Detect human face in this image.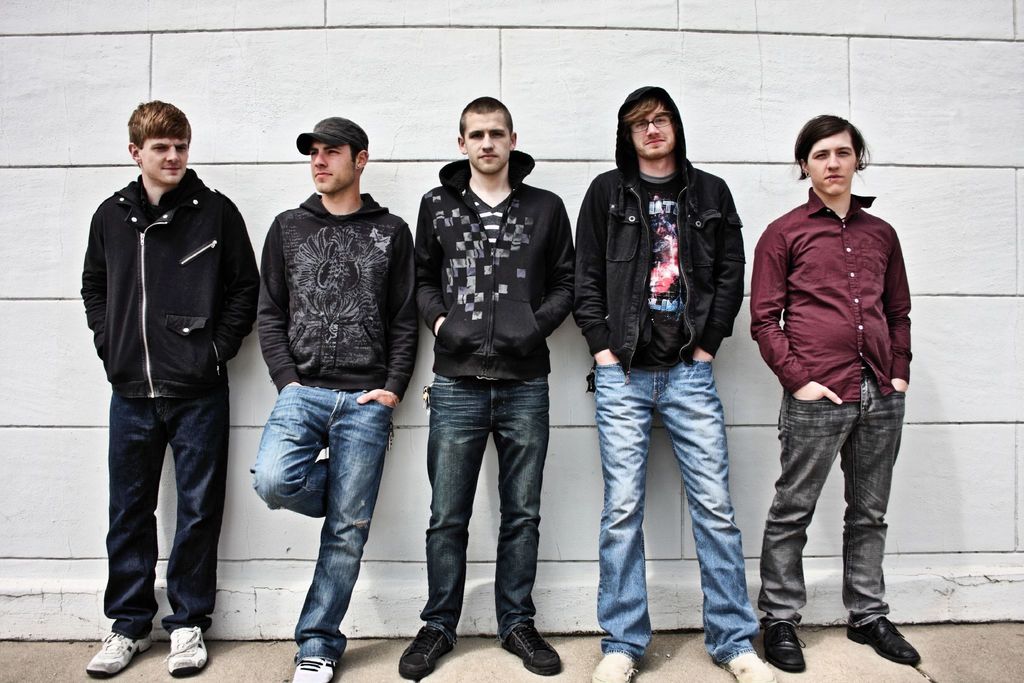
Detection: box(309, 136, 356, 198).
